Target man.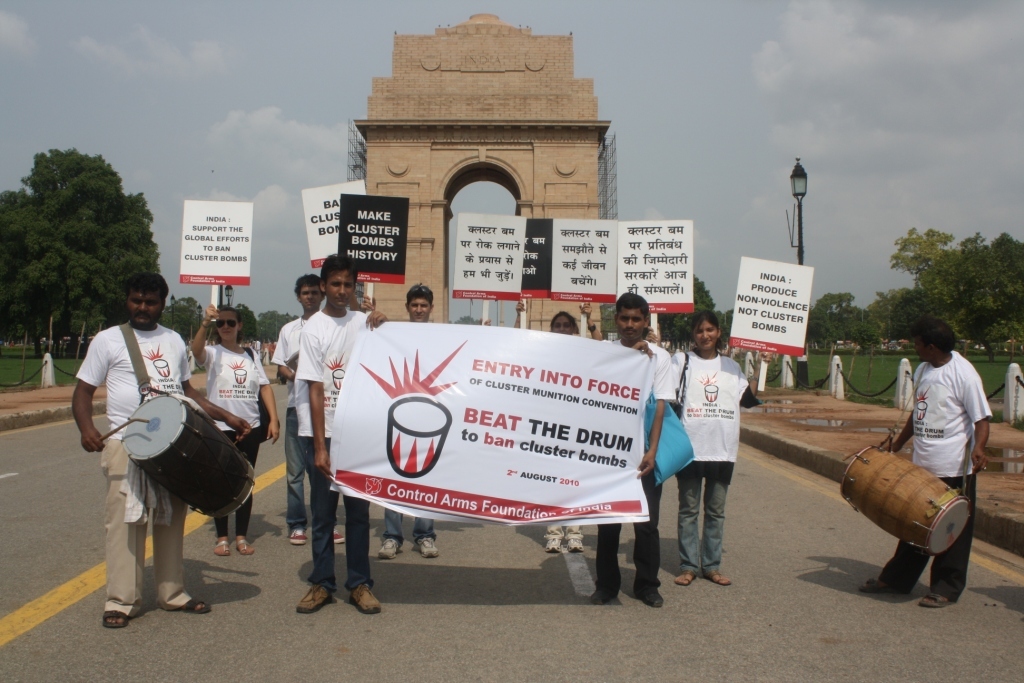
Target region: x1=584, y1=291, x2=666, y2=610.
